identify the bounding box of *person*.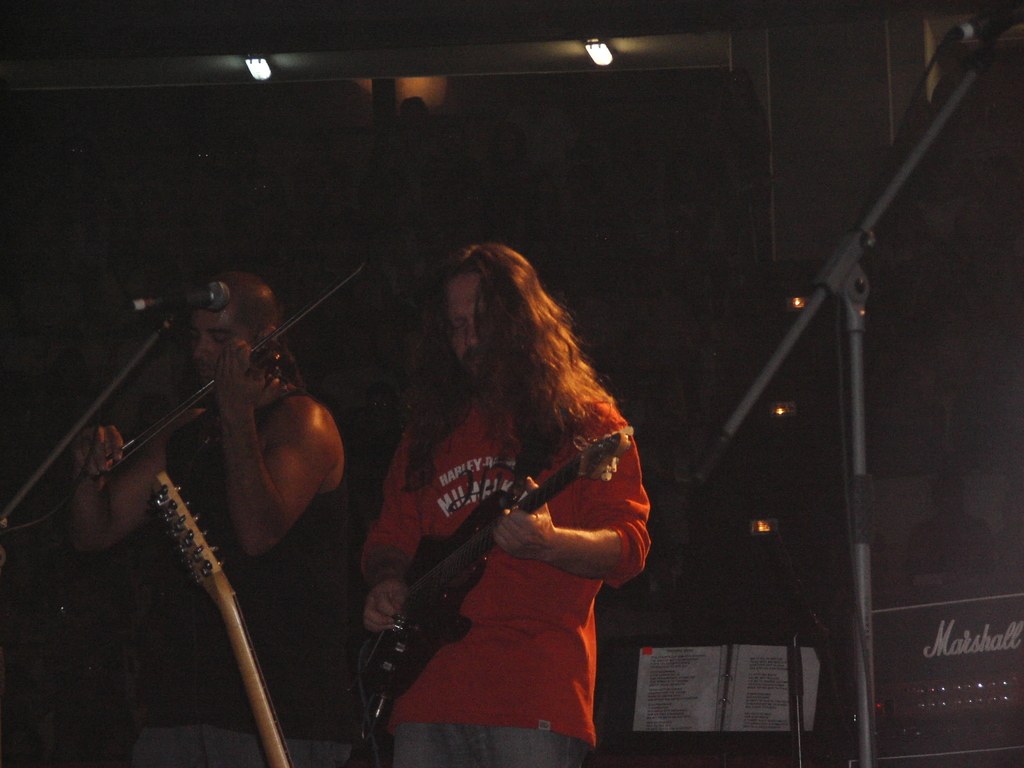
left=350, top=223, right=657, bottom=767.
